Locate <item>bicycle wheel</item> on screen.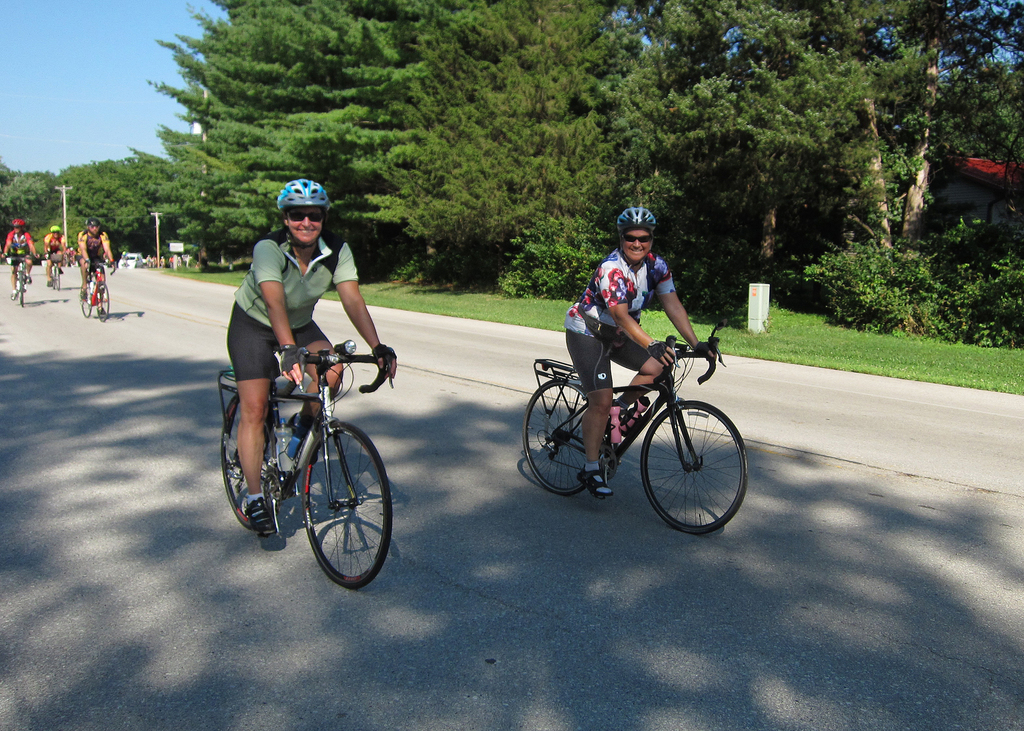
On screen at 94, 283, 110, 320.
